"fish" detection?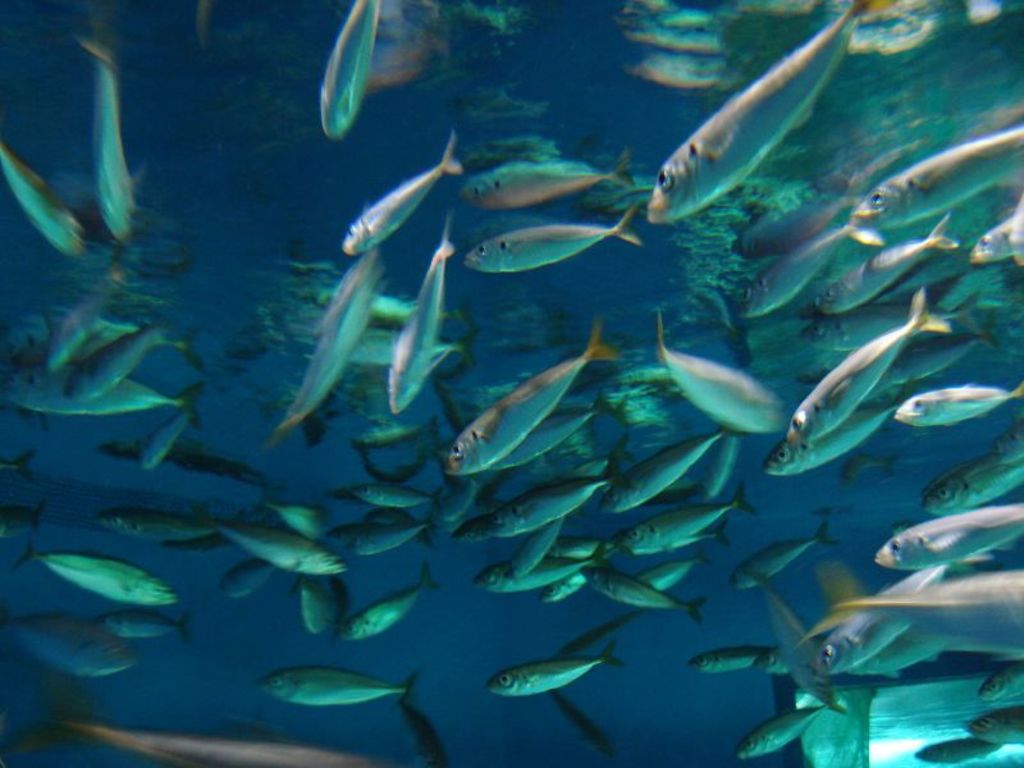
[left=41, top=701, right=383, bottom=767]
